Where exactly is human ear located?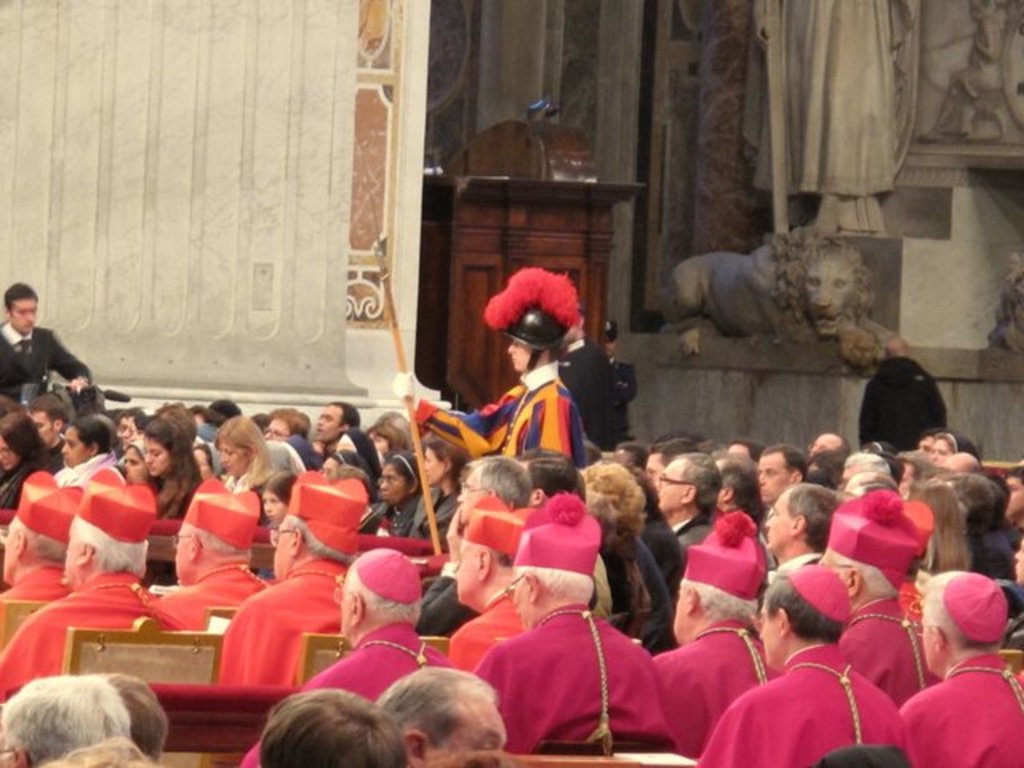
Its bounding box is detection(523, 573, 539, 603).
